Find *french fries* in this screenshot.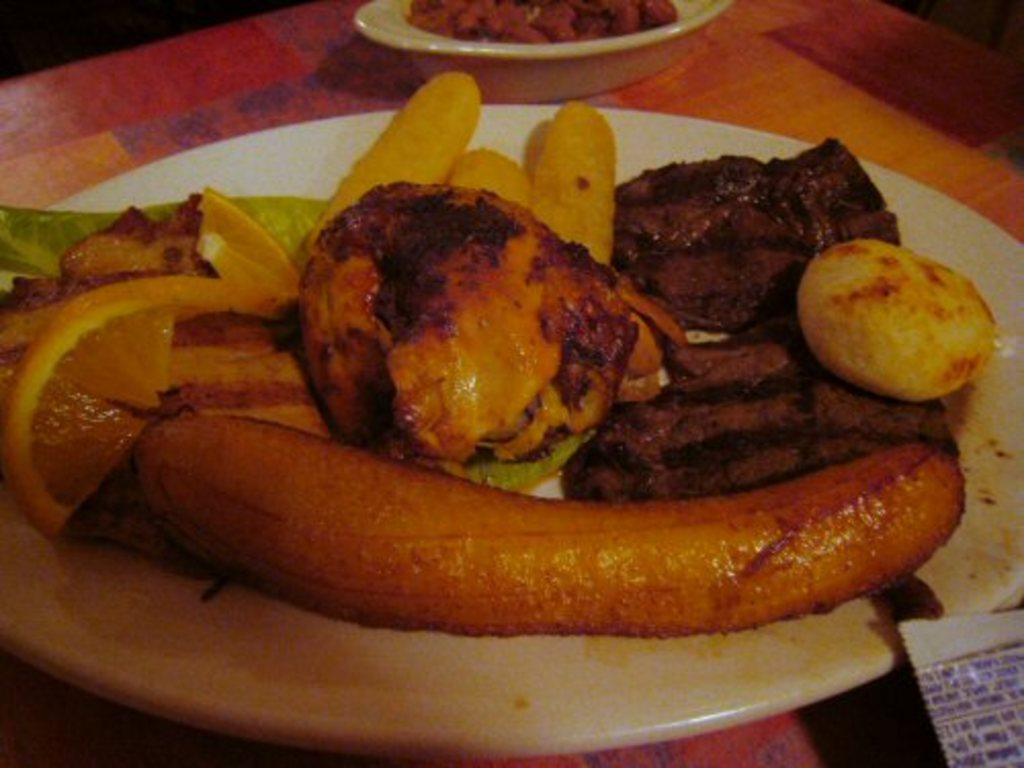
The bounding box for *french fries* is 535, 100, 618, 268.
